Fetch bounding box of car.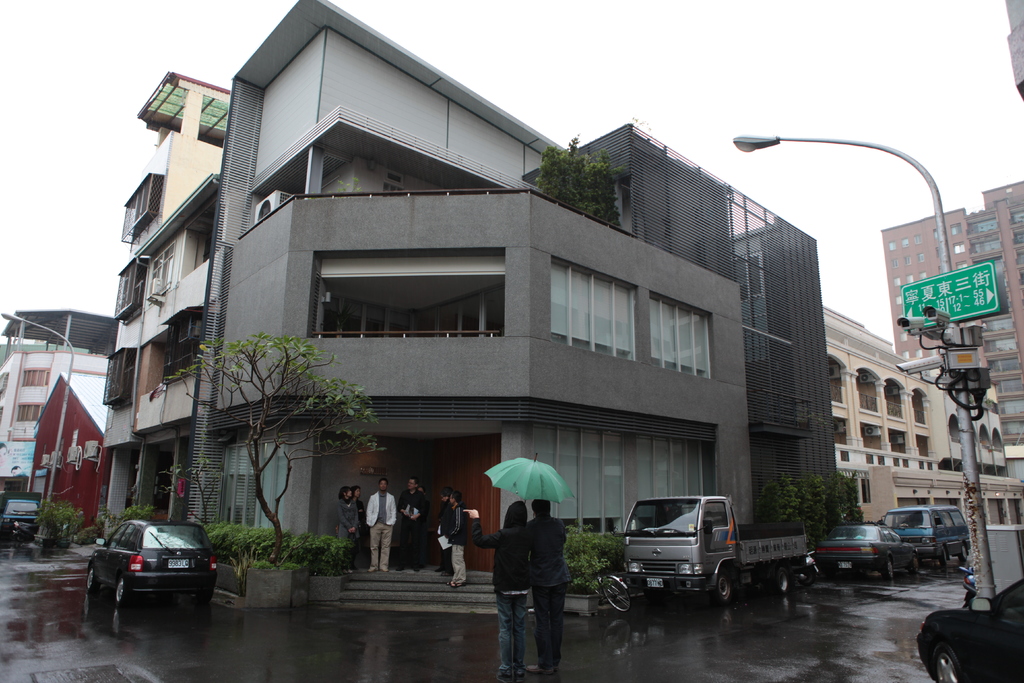
Bbox: <region>814, 524, 919, 584</region>.
